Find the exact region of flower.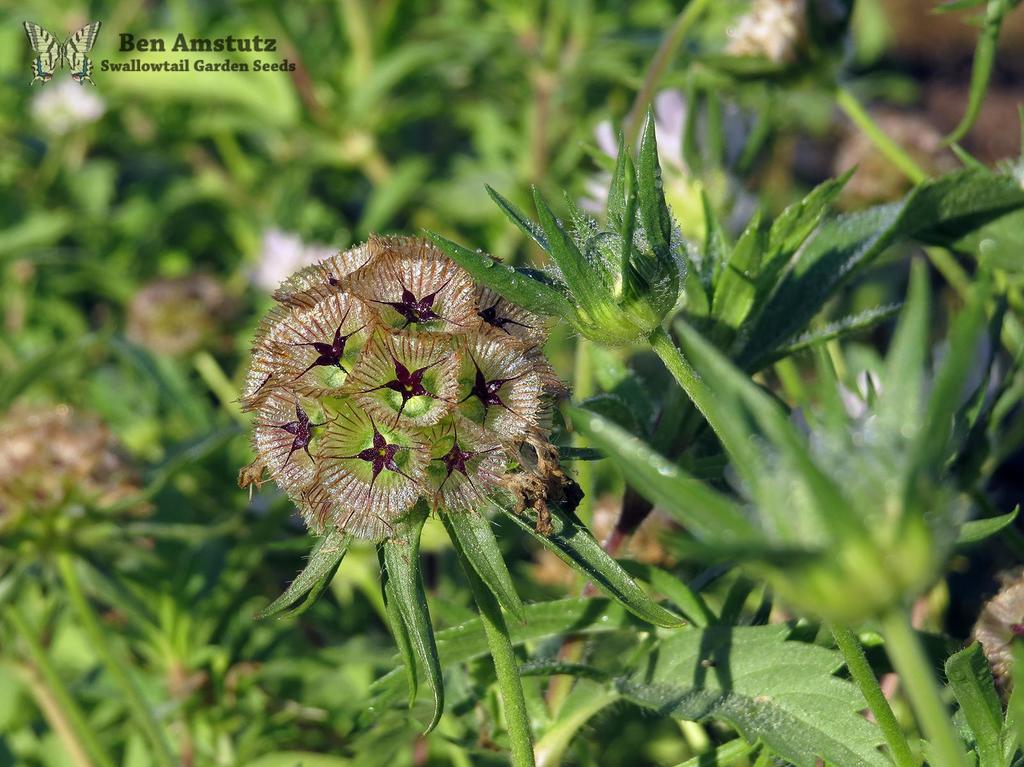
Exact region: box=[241, 217, 574, 615].
